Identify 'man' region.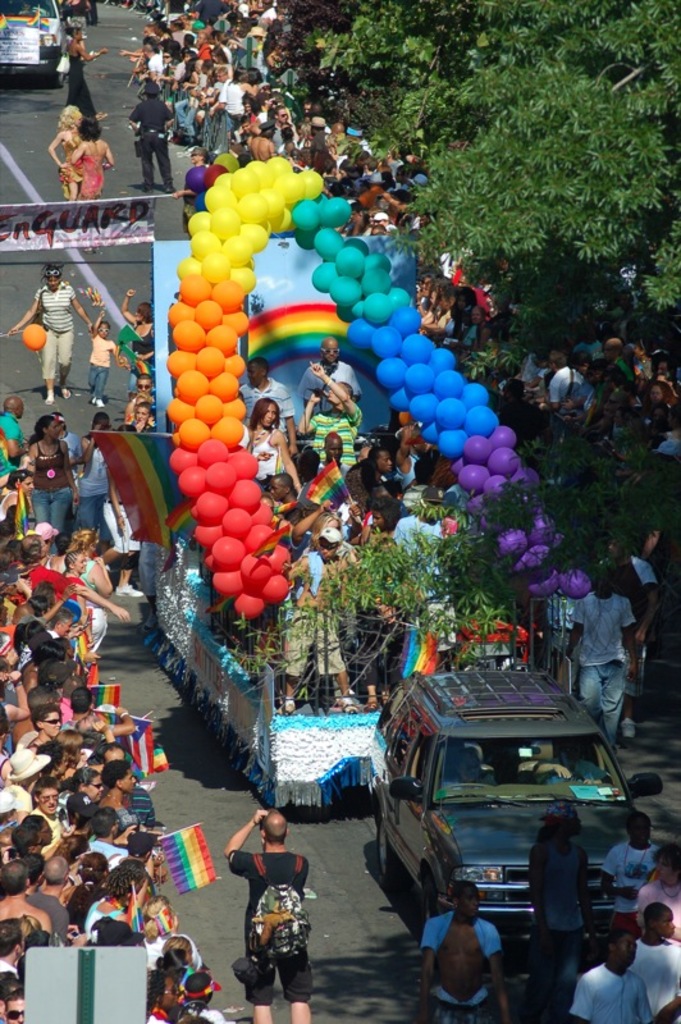
Region: crop(24, 855, 86, 948).
